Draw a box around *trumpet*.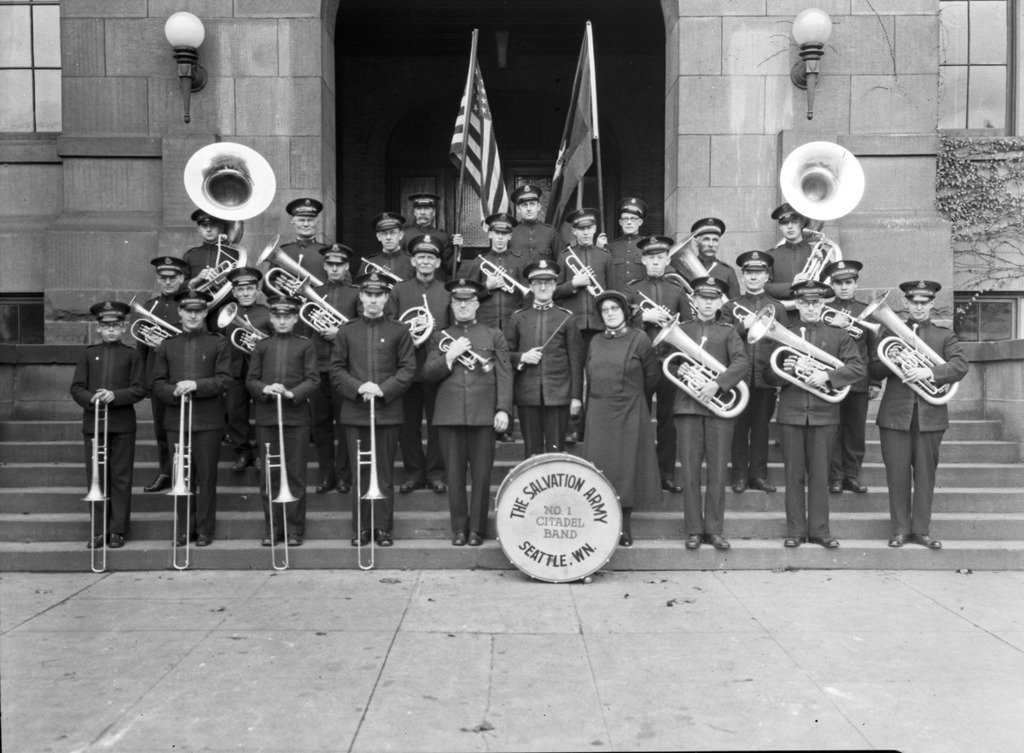
<bbox>256, 234, 323, 302</bbox>.
